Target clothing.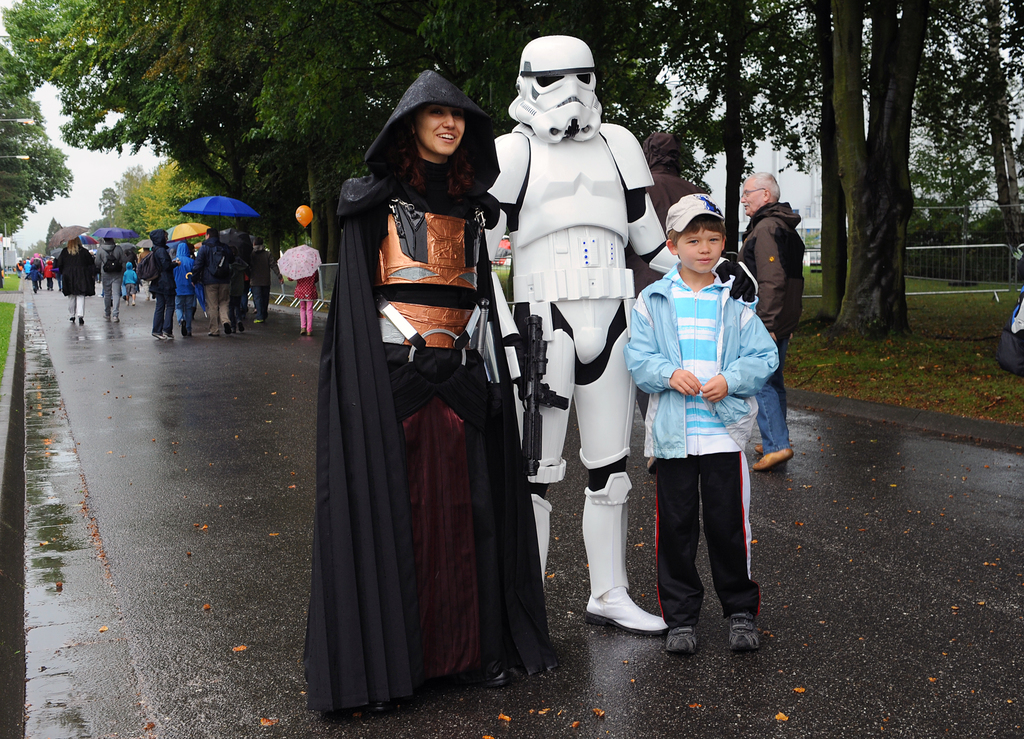
Target region: box=[736, 203, 808, 449].
